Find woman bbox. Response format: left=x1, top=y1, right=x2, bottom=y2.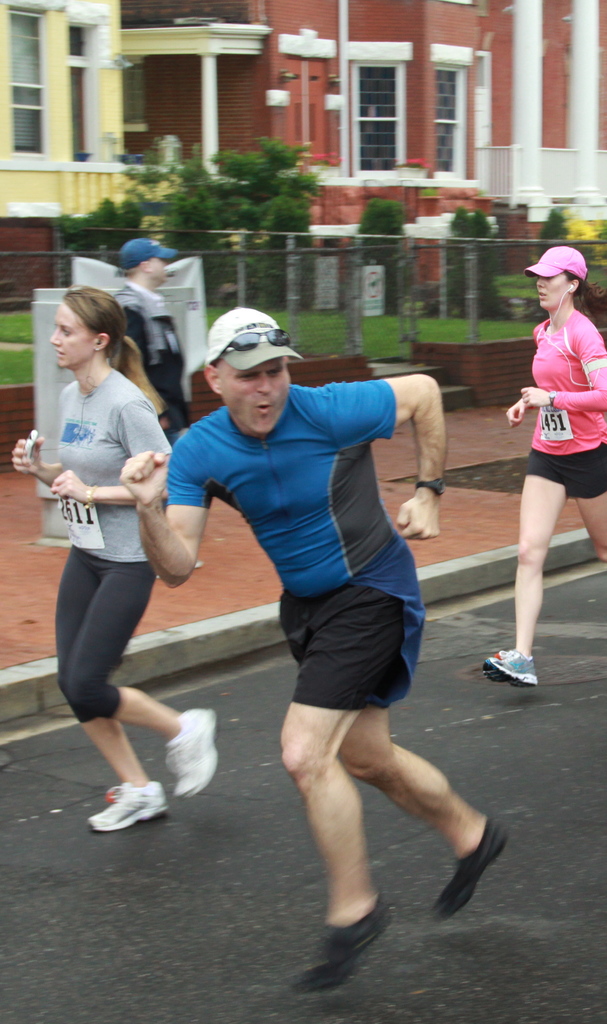
left=25, top=268, right=198, bottom=839.
